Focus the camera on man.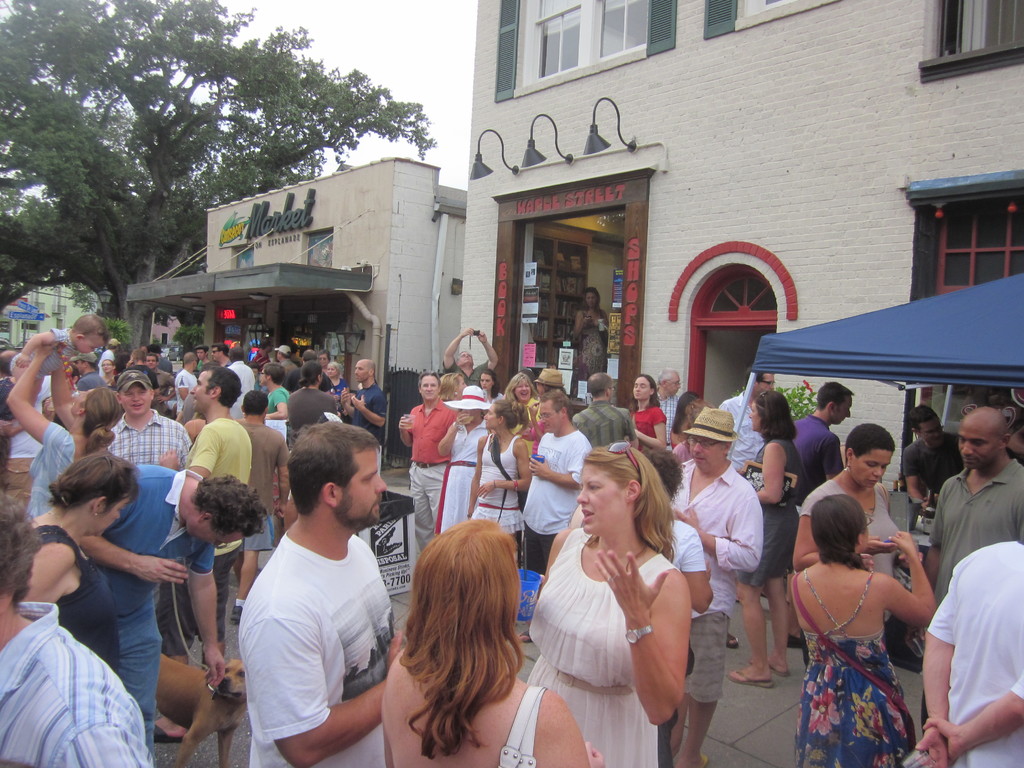
Focus region: x1=0 y1=351 x2=58 y2=502.
